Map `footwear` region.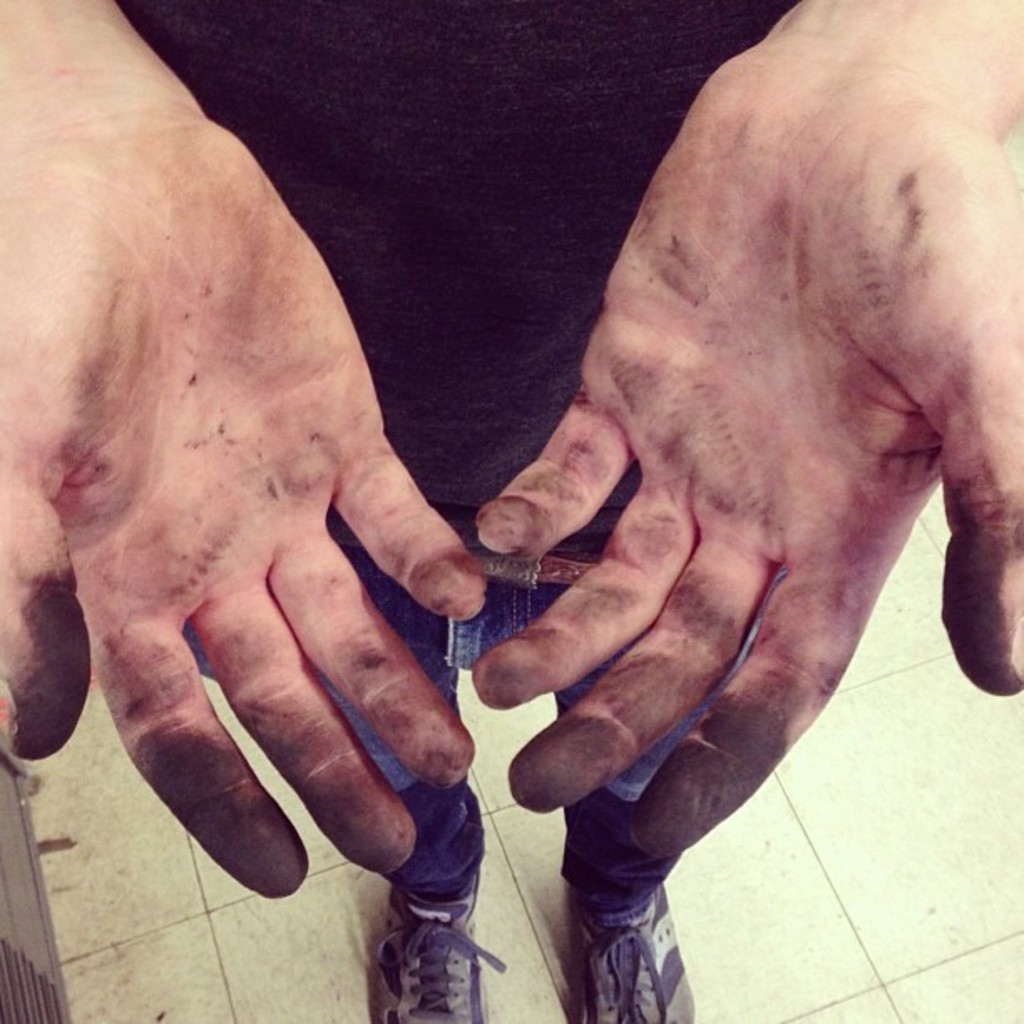
Mapped to detection(559, 872, 698, 1022).
